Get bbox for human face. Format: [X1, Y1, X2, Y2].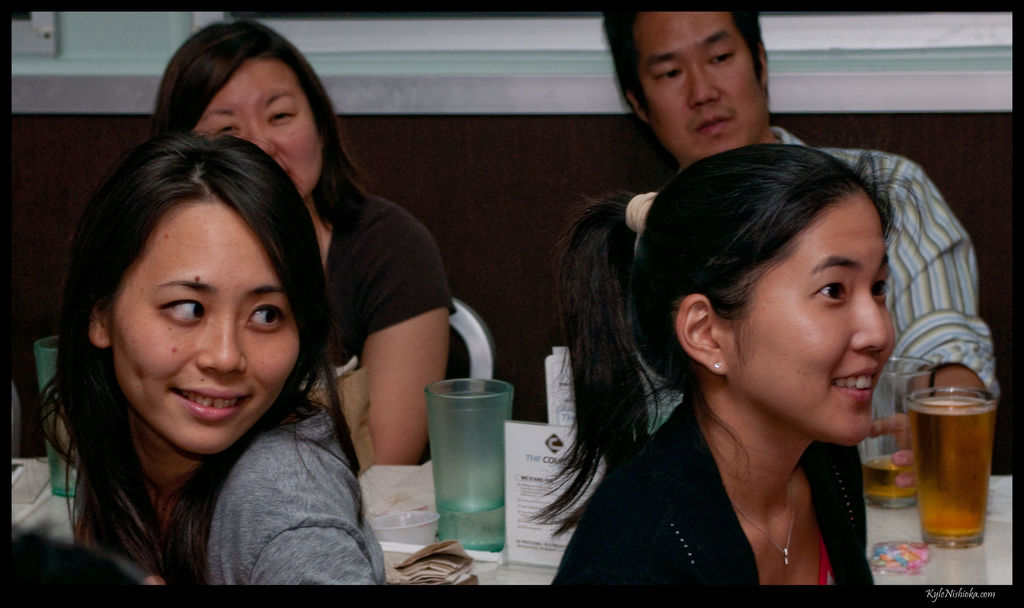
[632, 12, 767, 163].
